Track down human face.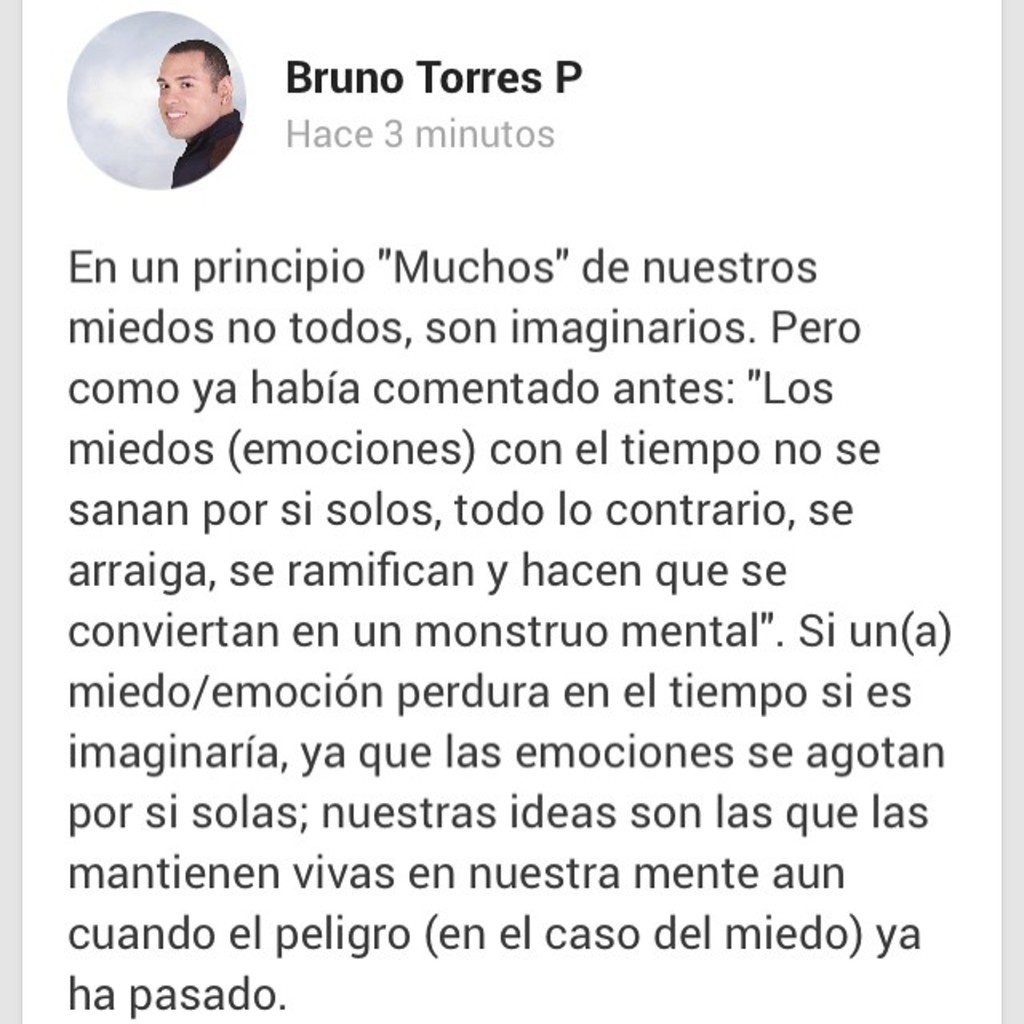
Tracked to x1=155, y1=48, x2=222, y2=133.
